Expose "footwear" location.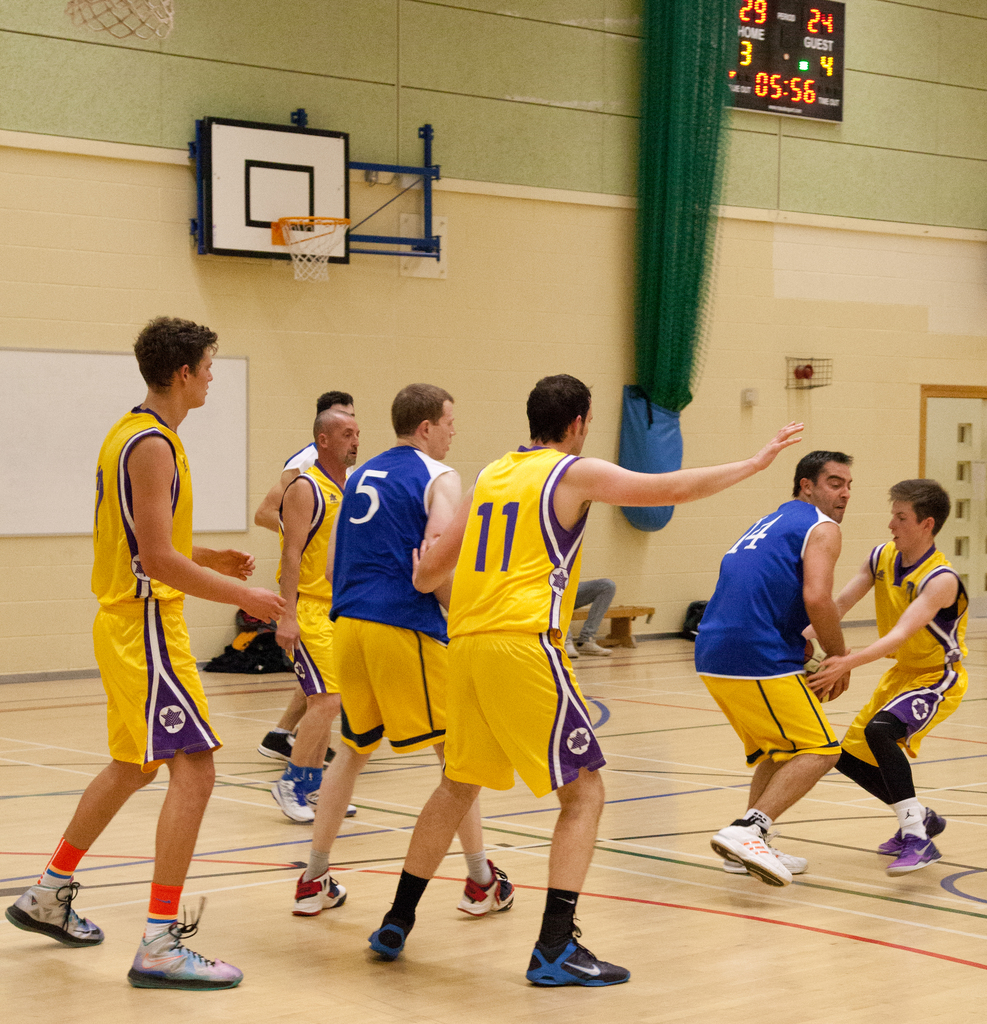
Exposed at (453,856,518,916).
